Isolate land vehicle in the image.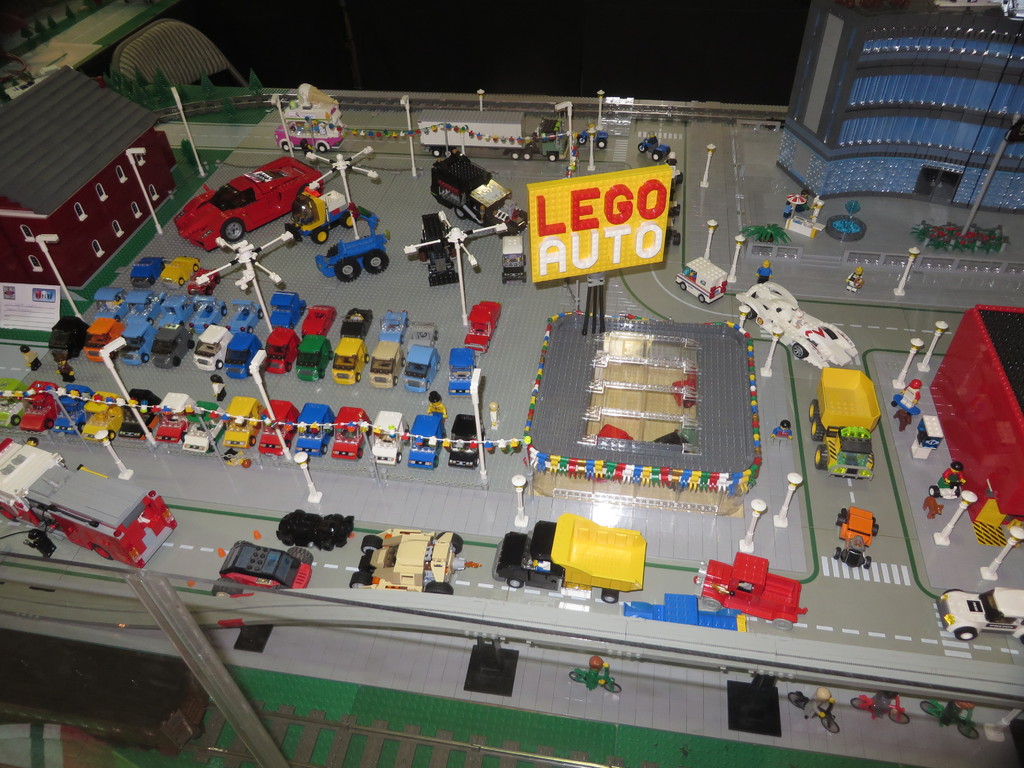
Isolated region: [left=197, top=327, right=234, bottom=367].
